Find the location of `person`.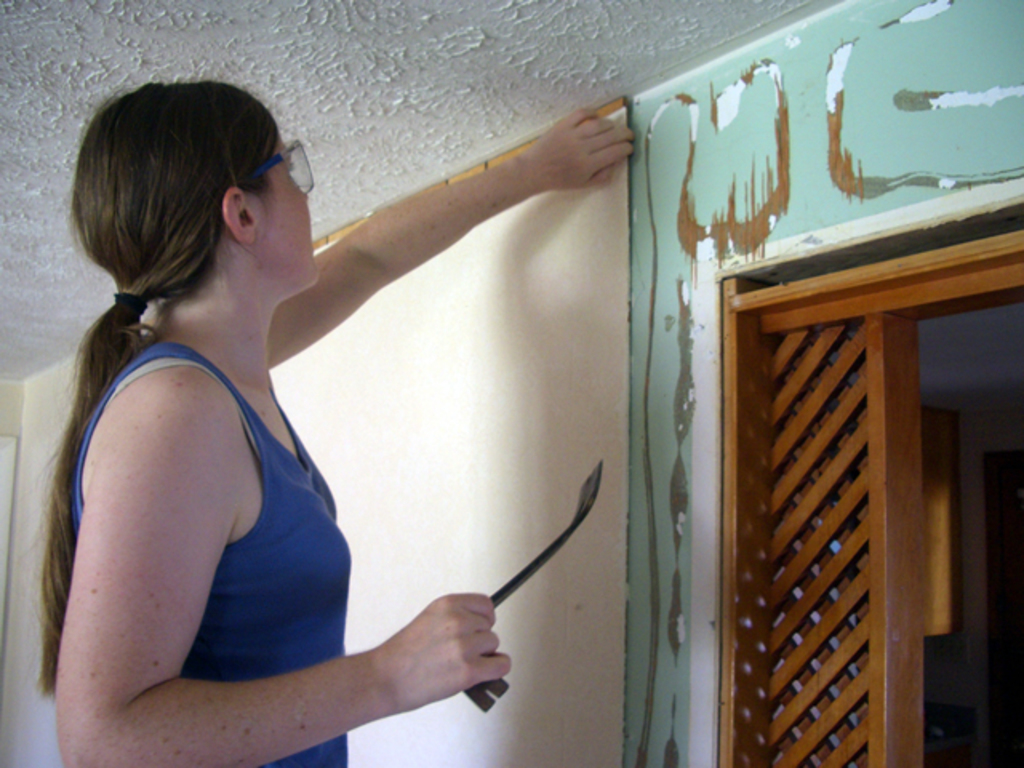
Location: [38,70,552,767].
